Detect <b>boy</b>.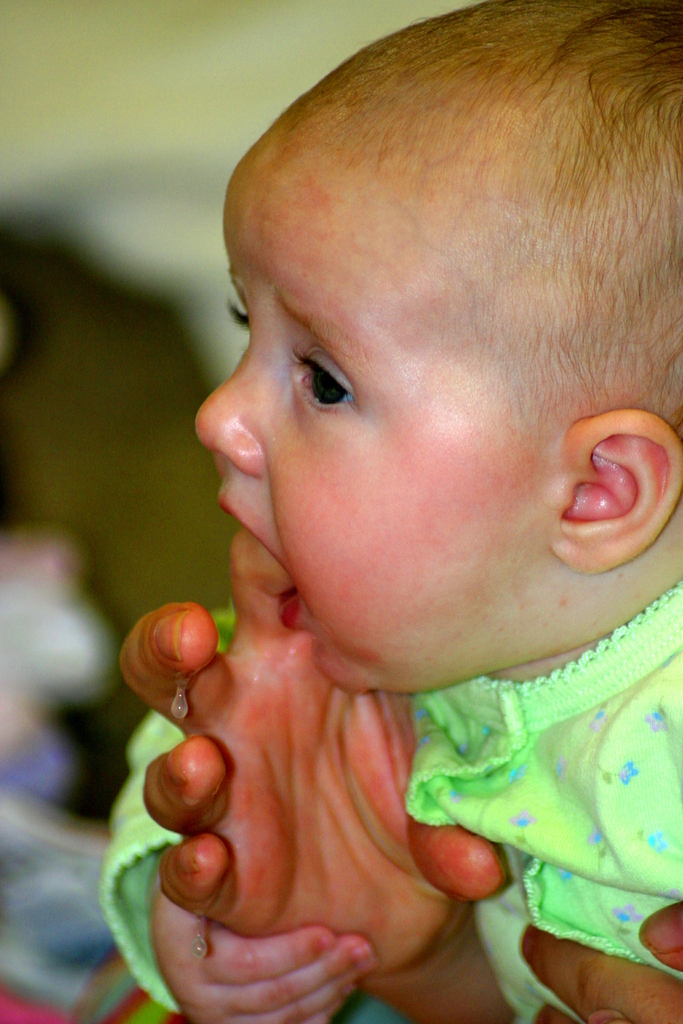
Detected at 99,0,682,1023.
